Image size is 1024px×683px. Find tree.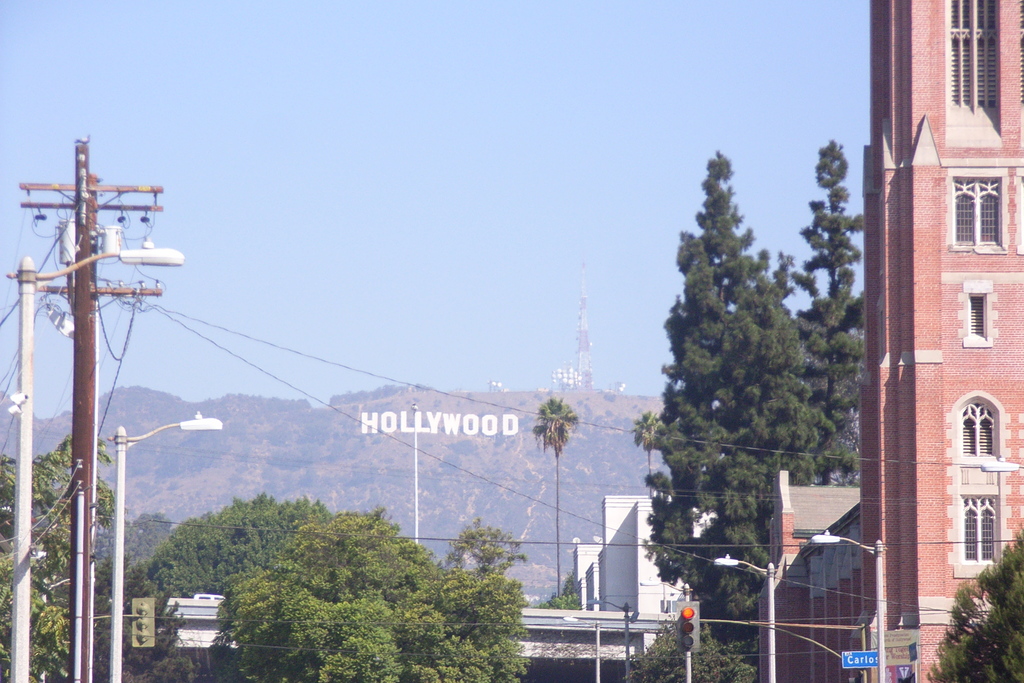
Rect(932, 532, 1023, 682).
